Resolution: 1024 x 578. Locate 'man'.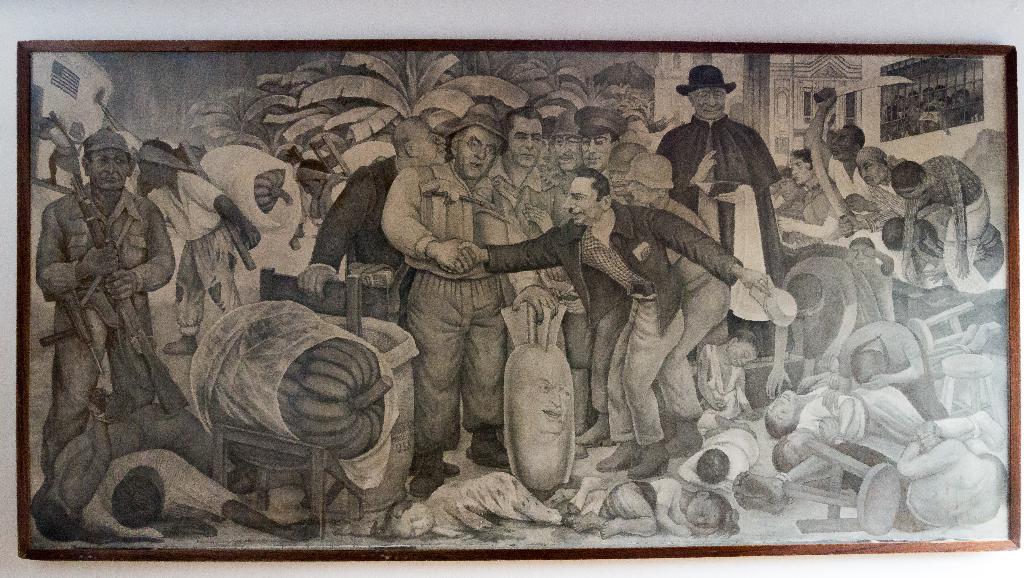
bbox=[83, 449, 315, 540].
